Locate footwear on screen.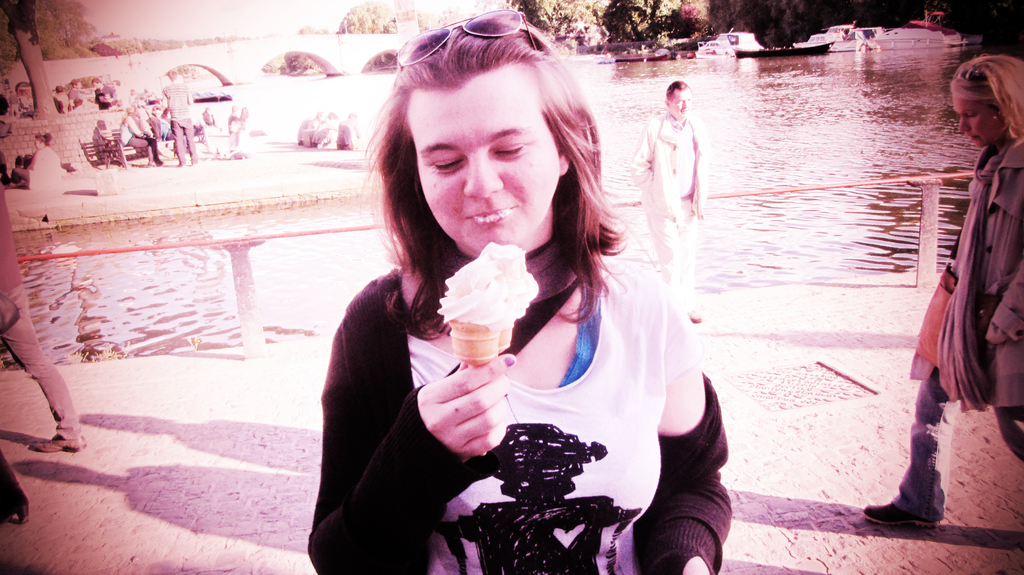
On screen at x1=863, y1=502, x2=931, y2=526.
